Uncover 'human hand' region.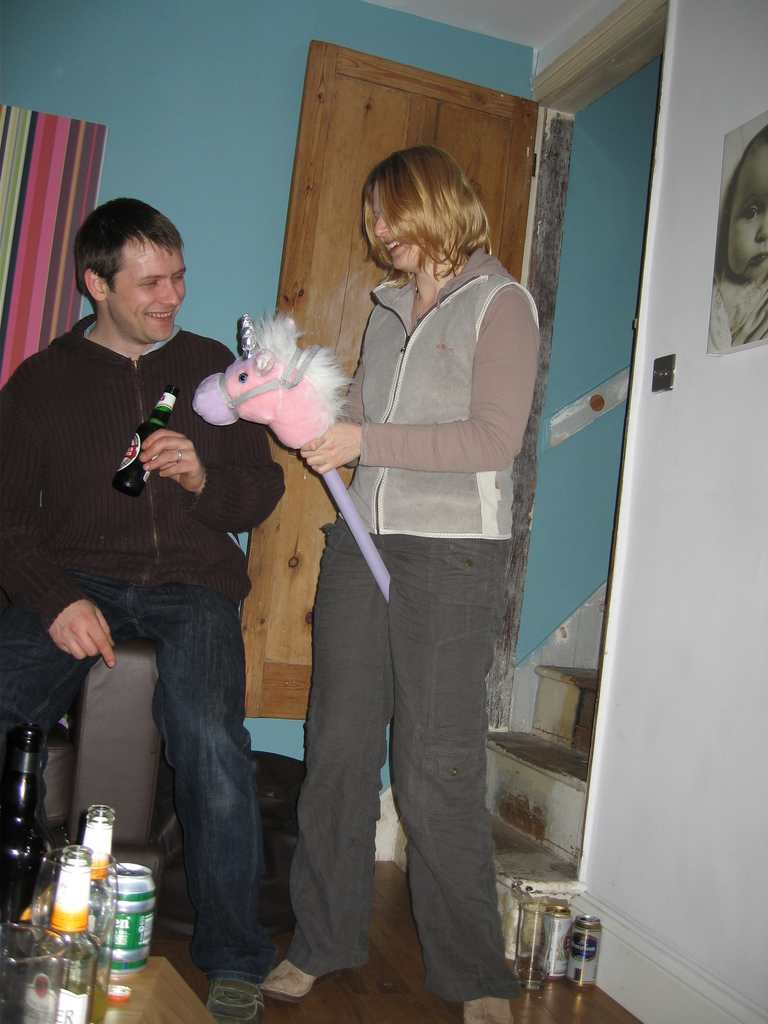
Uncovered: select_region(294, 417, 364, 481).
